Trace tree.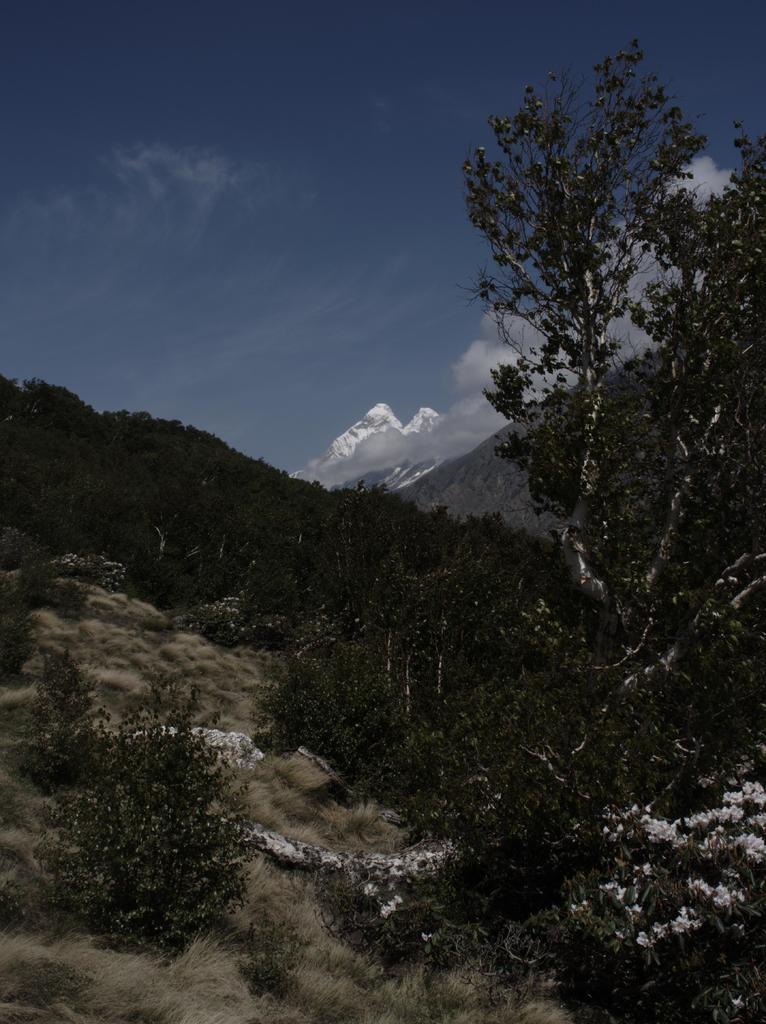
Traced to crop(449, 49, 731, 827).
